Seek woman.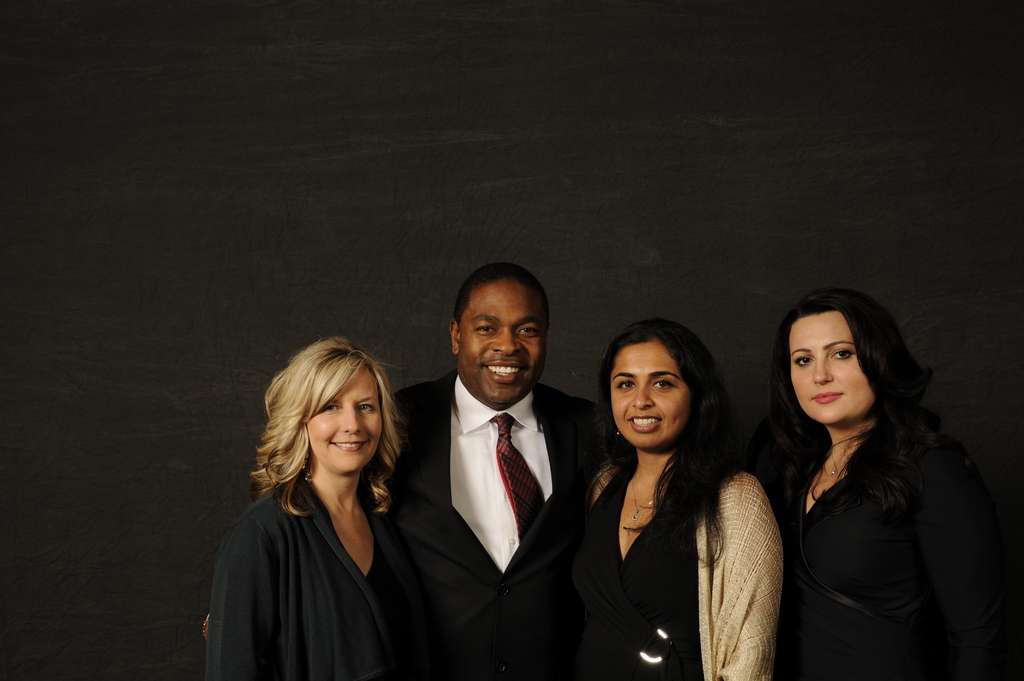
{"left": 762, "top": 284, "right": 977, "bottom": 680}.
